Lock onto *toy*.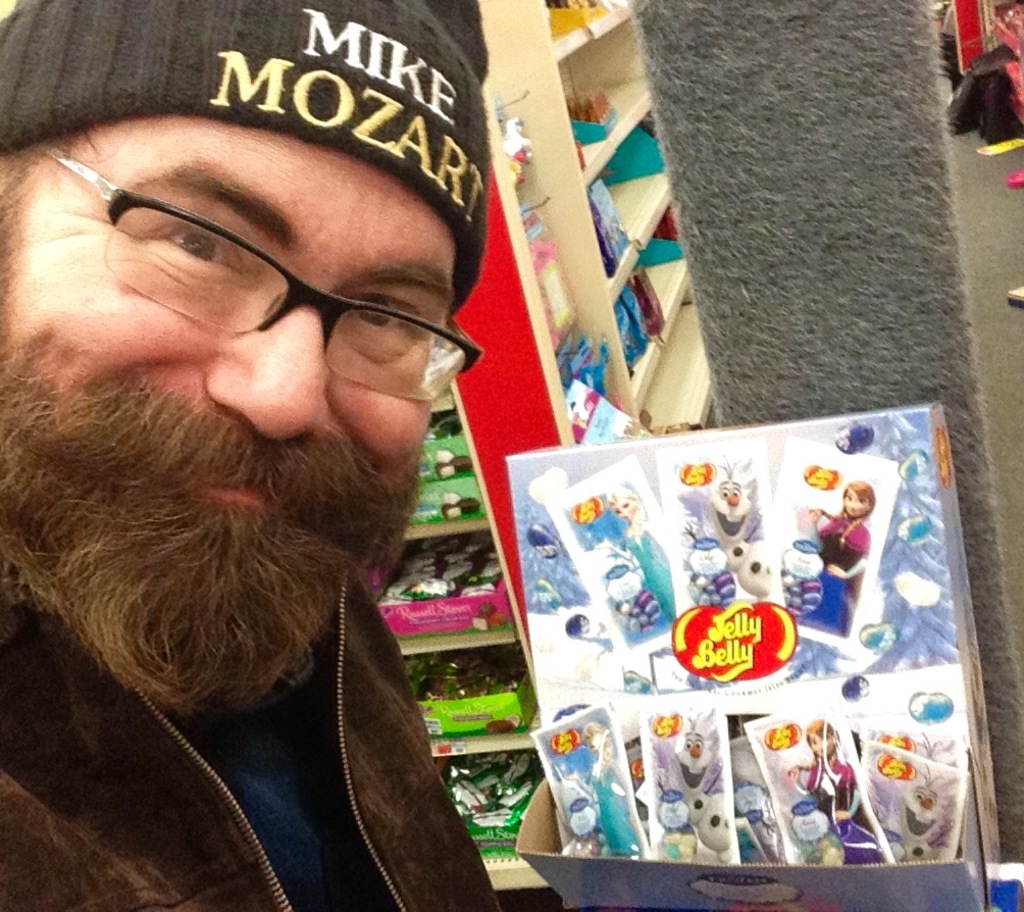
Locked: pyautogui.locateOnScreen(511, 419, 1013, 878).
